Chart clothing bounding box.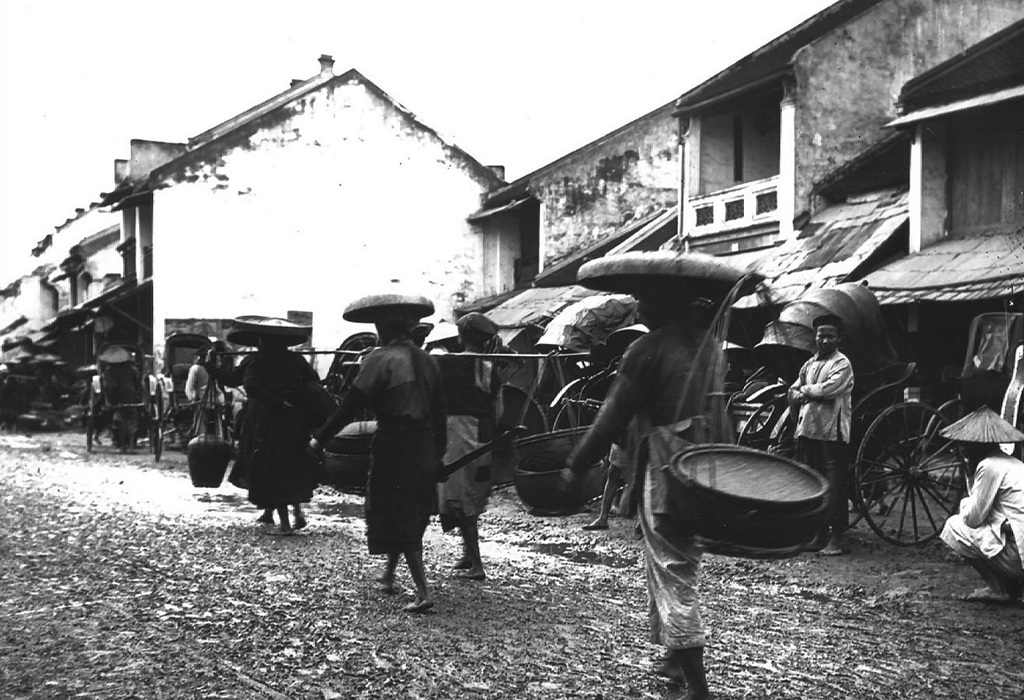
Charted: l=778, t=348, r=852, b=509.
